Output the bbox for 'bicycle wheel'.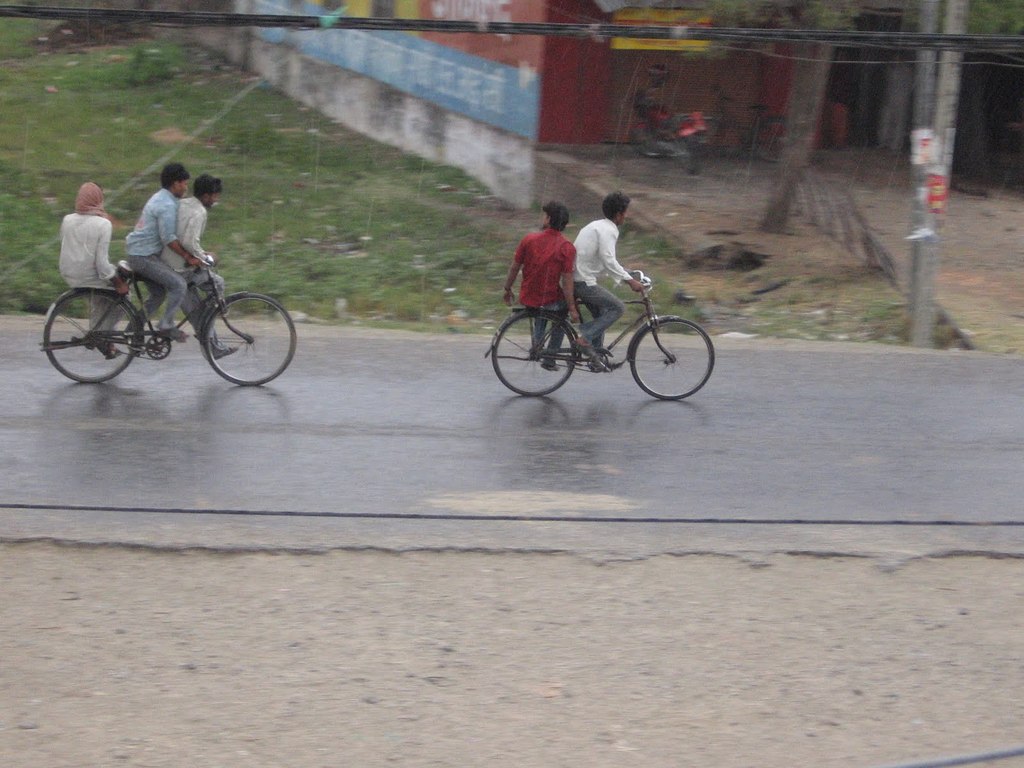
crop(201, 291, 295, 387).
